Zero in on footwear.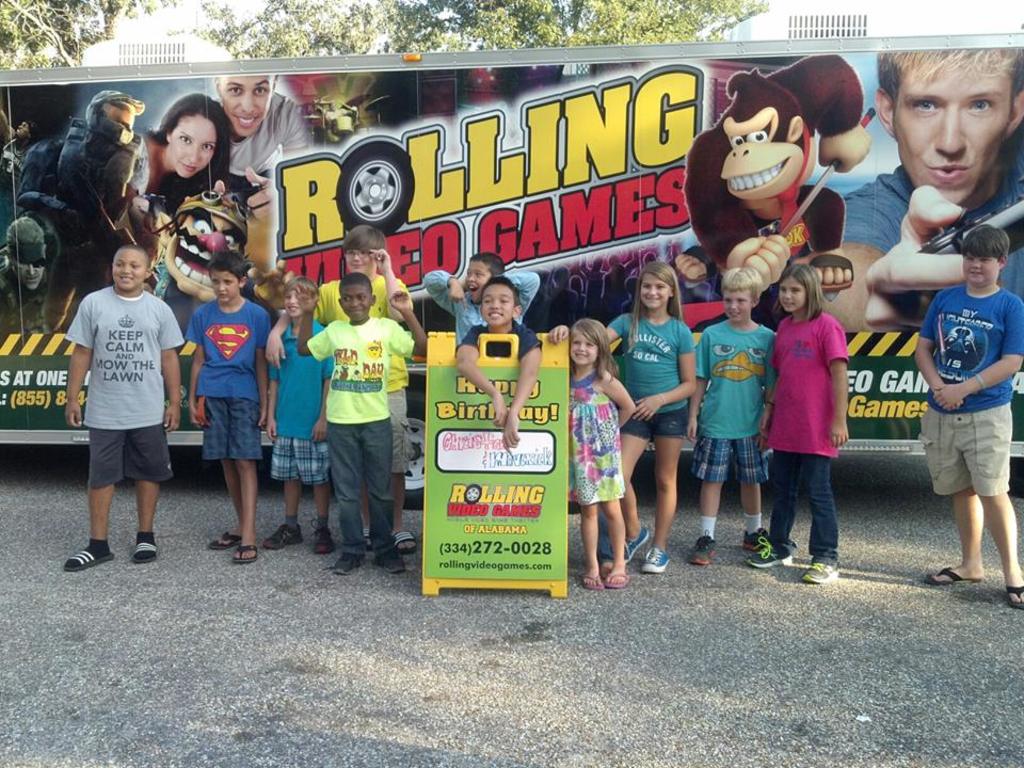
Zeroed in: select_region(363, 529, 373, 550).
